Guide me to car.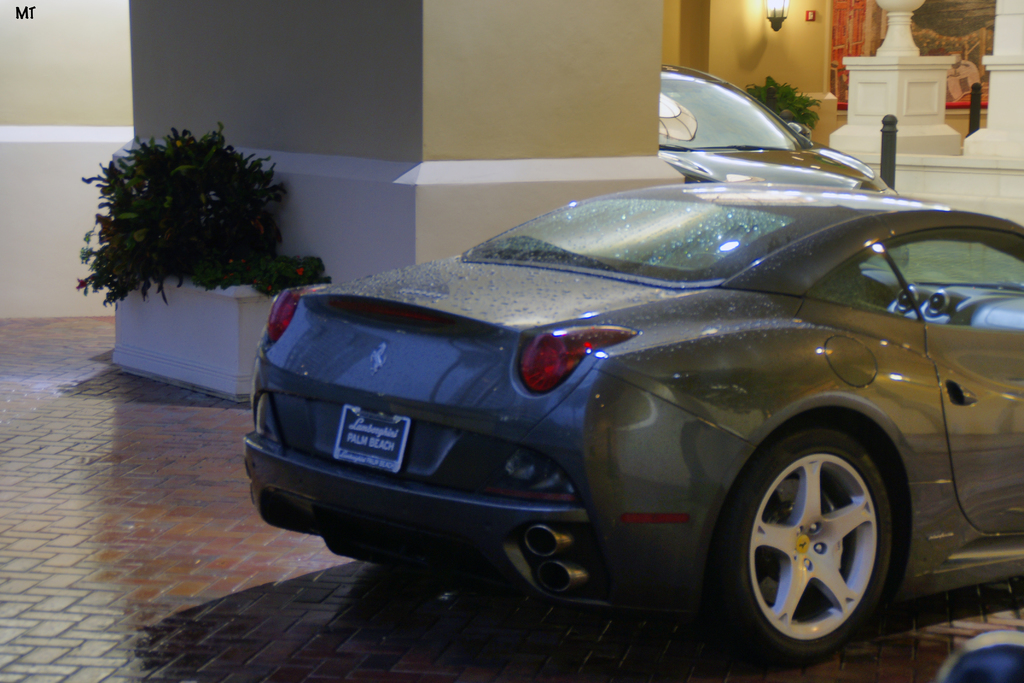
Guidance: [left=655, top=54, right=904, bottom=188].
